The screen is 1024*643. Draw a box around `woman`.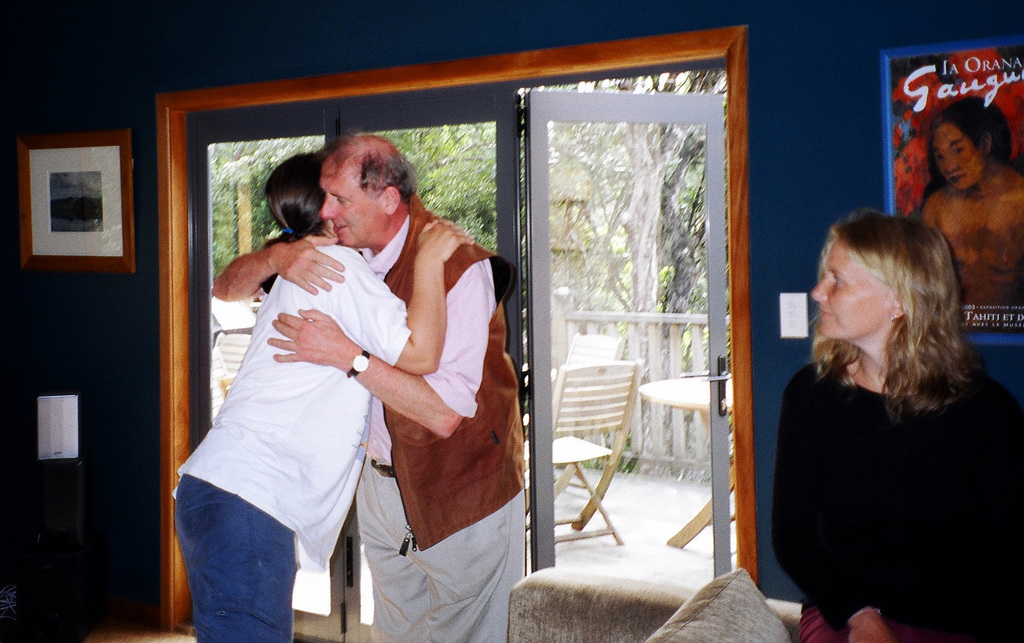
(766, 204, 1013, 642).
